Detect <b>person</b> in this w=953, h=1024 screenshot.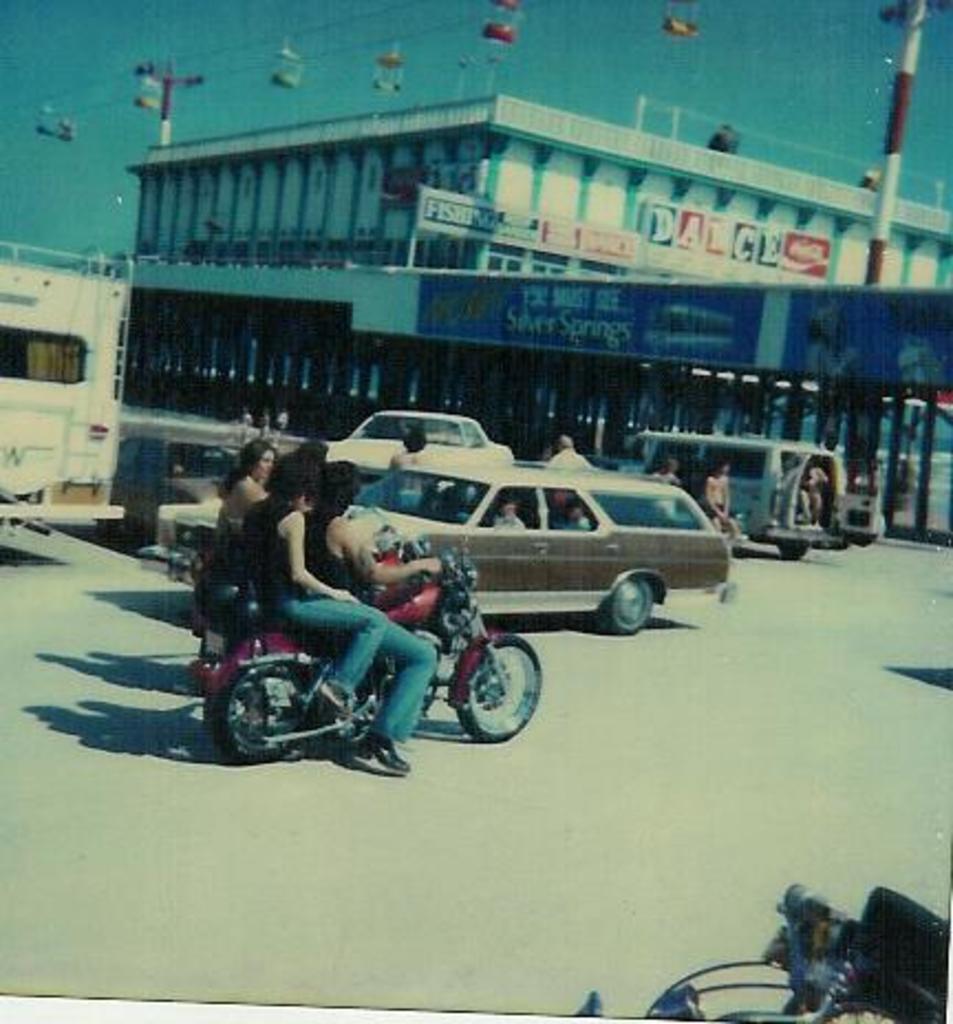
Detection: 543 435 587 463.
